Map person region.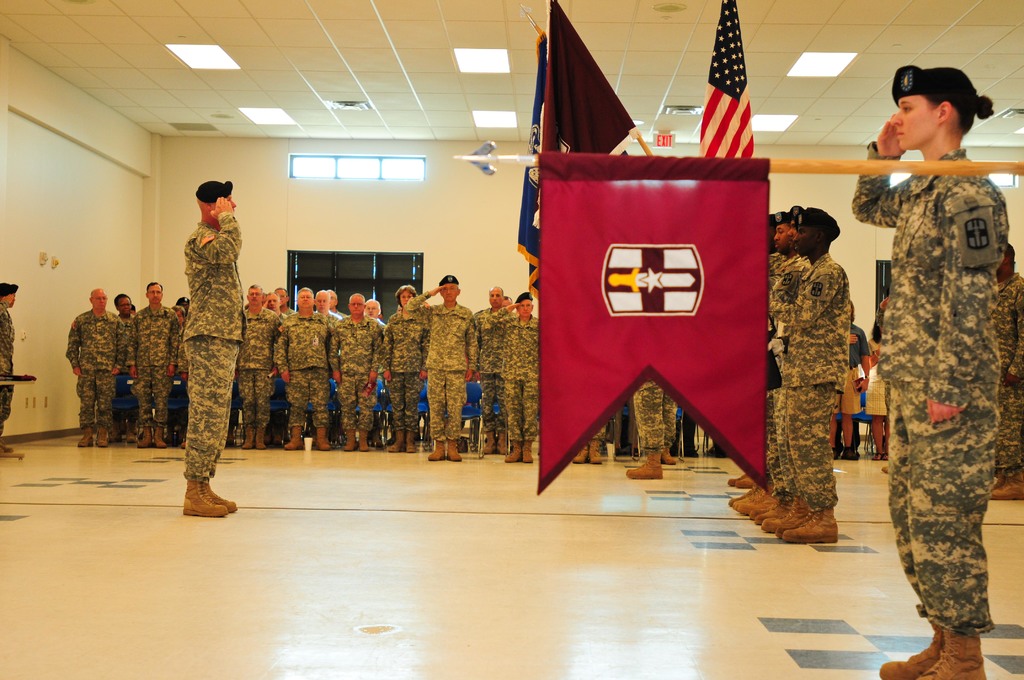
Mapped to box(852, 71, 1003, 679).
